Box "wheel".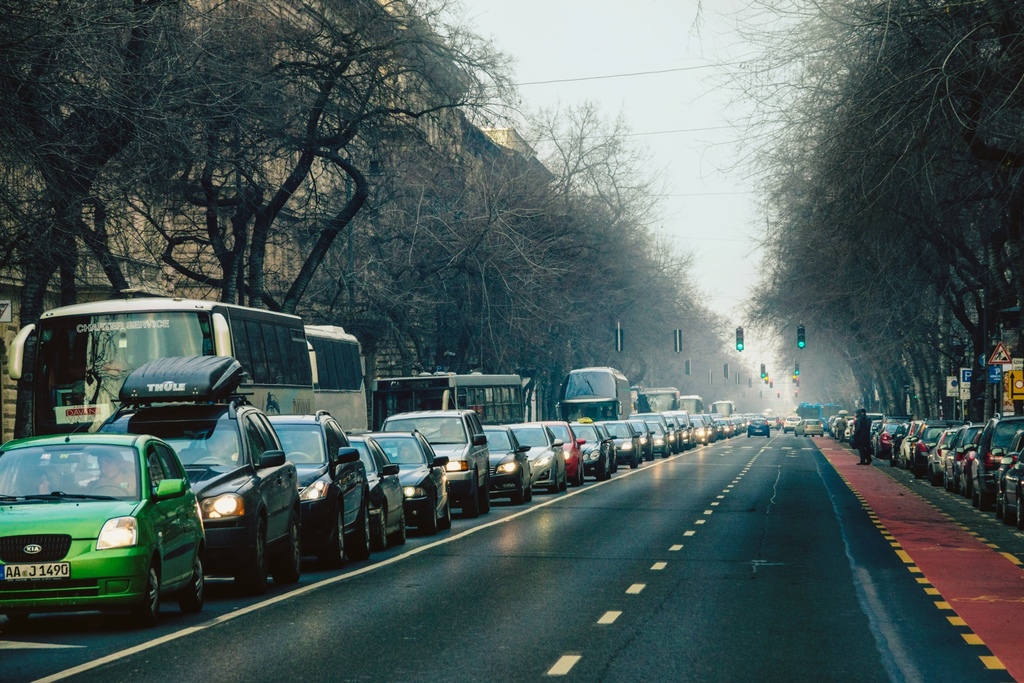
box=[548, 470, 559, 494].
